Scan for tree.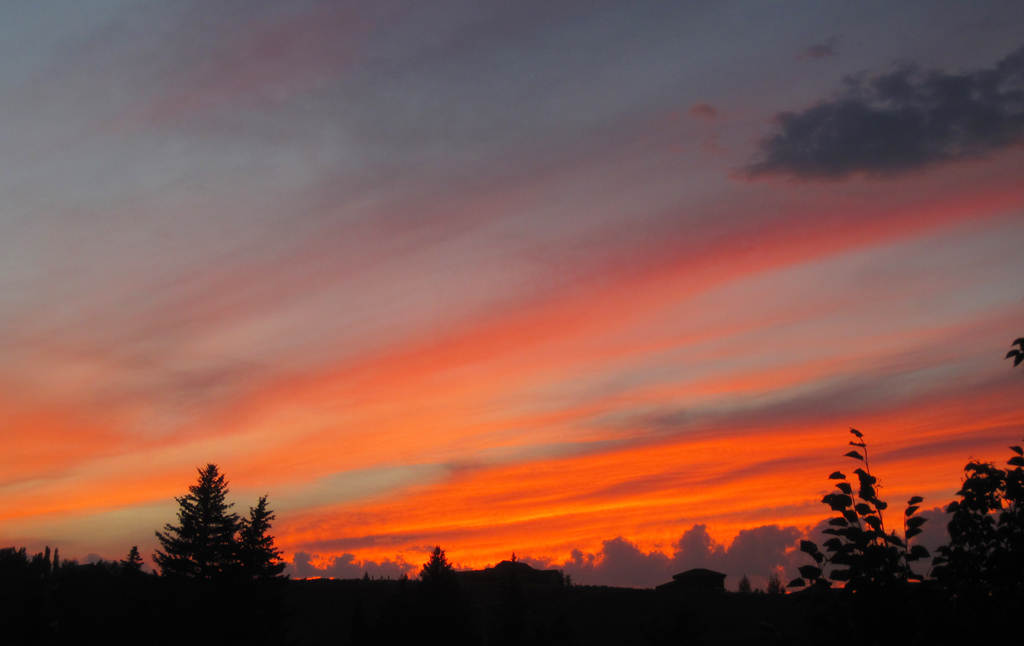
Scan result: (750,421,936,640).
